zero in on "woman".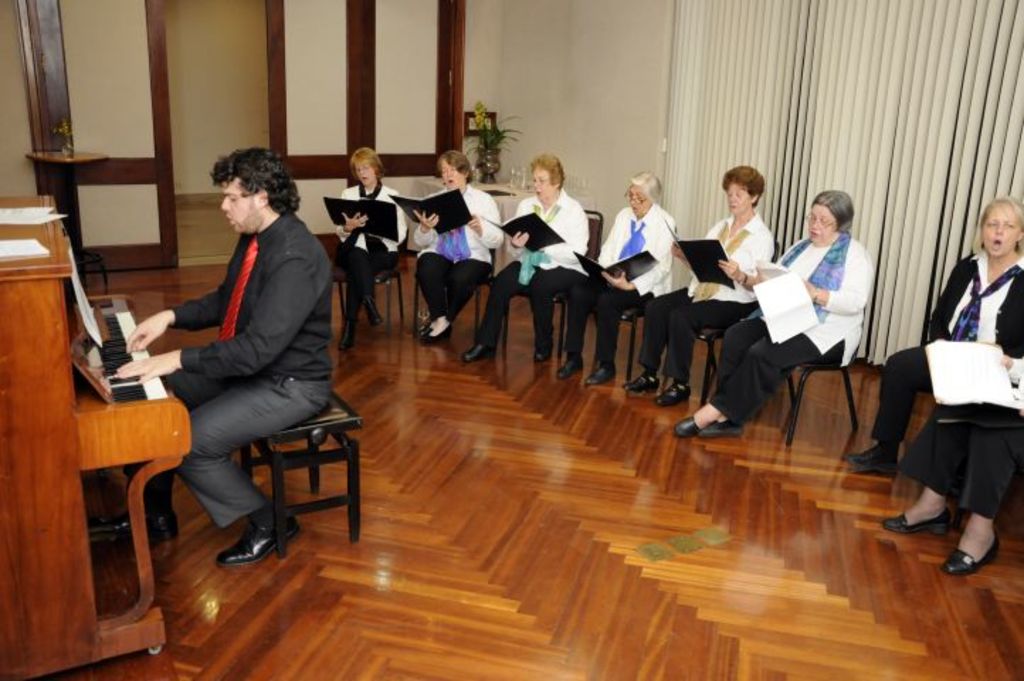
Zeroed in: (left=461, top=145, right=584, bottom=363).
